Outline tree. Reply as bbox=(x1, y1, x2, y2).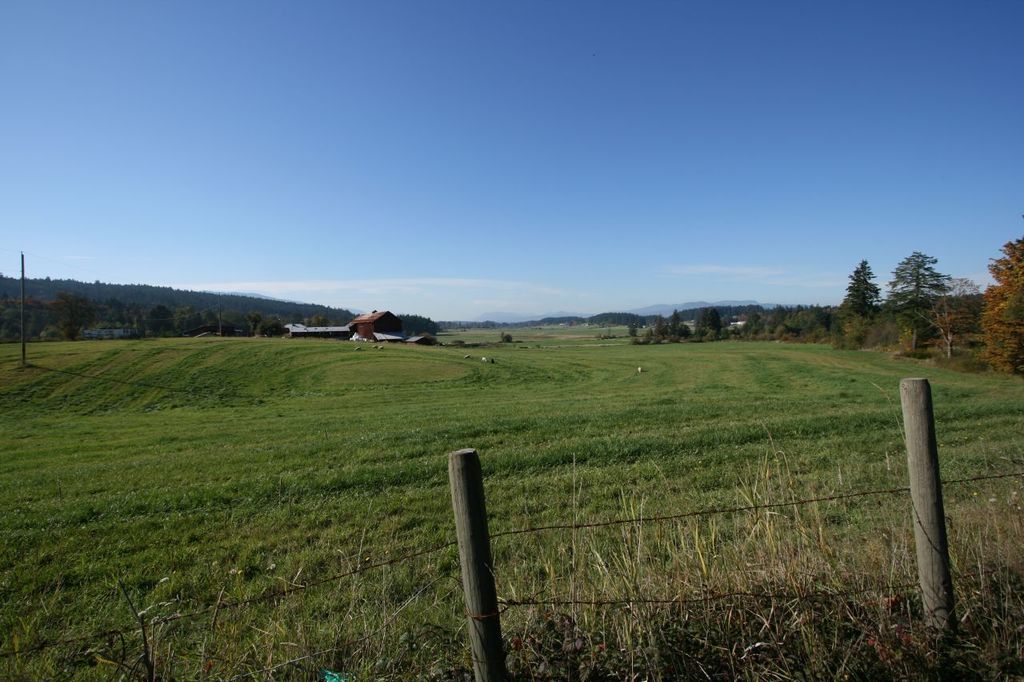
bbox=(837, 262, 882, 323).
